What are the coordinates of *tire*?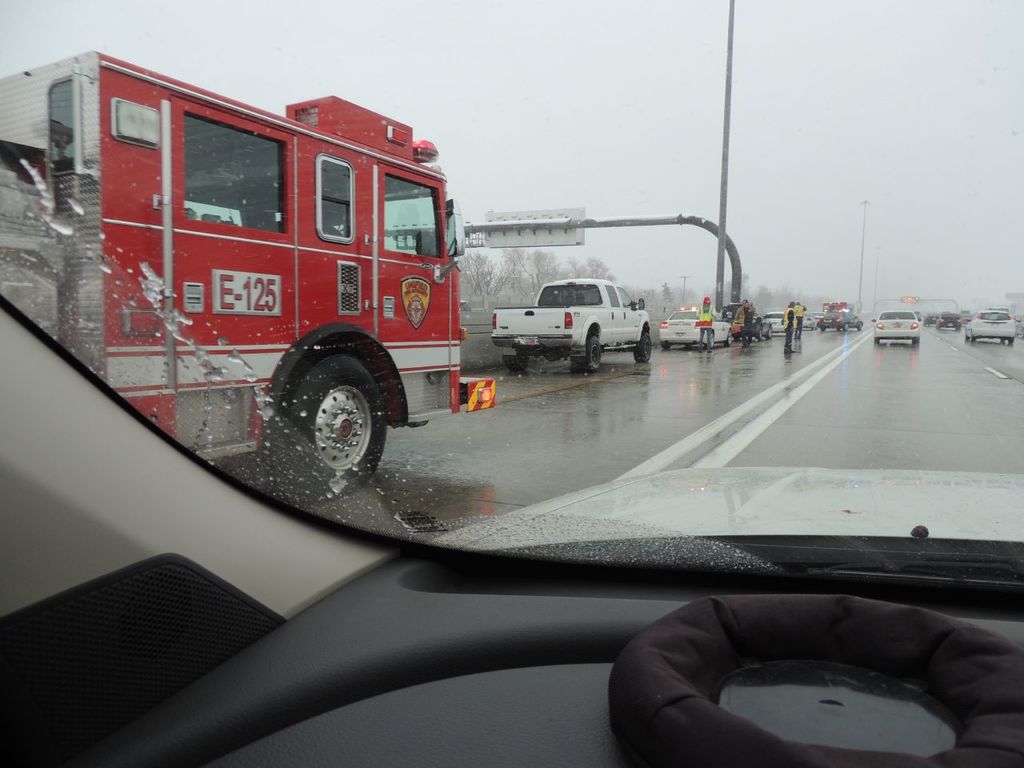
crop(1010, 338, 1014, 348).
